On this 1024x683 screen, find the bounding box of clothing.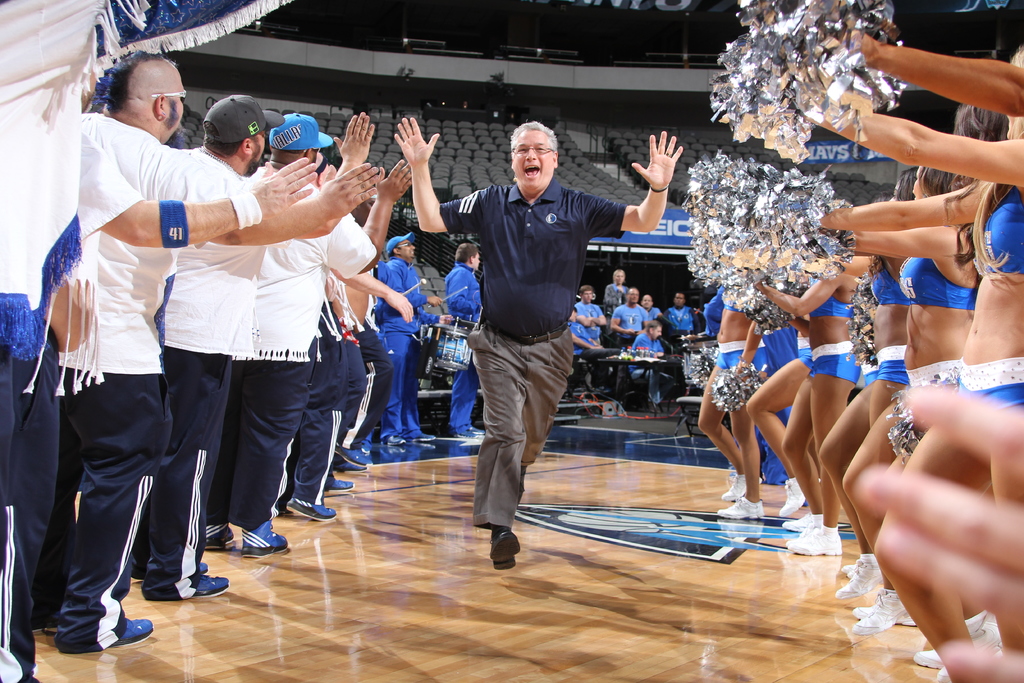
Bounding box: pyautogui.locateOnScreen(197, 160, 377, 516).
